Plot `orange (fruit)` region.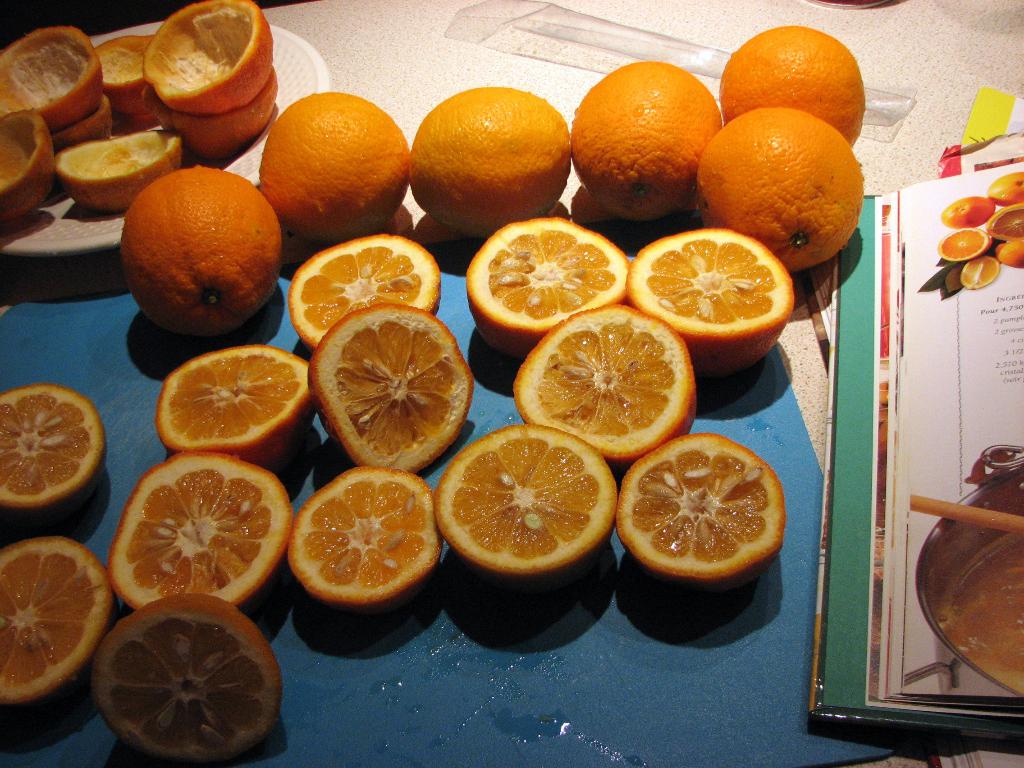
Plotted at Rect(117, 156, 278, 330).
